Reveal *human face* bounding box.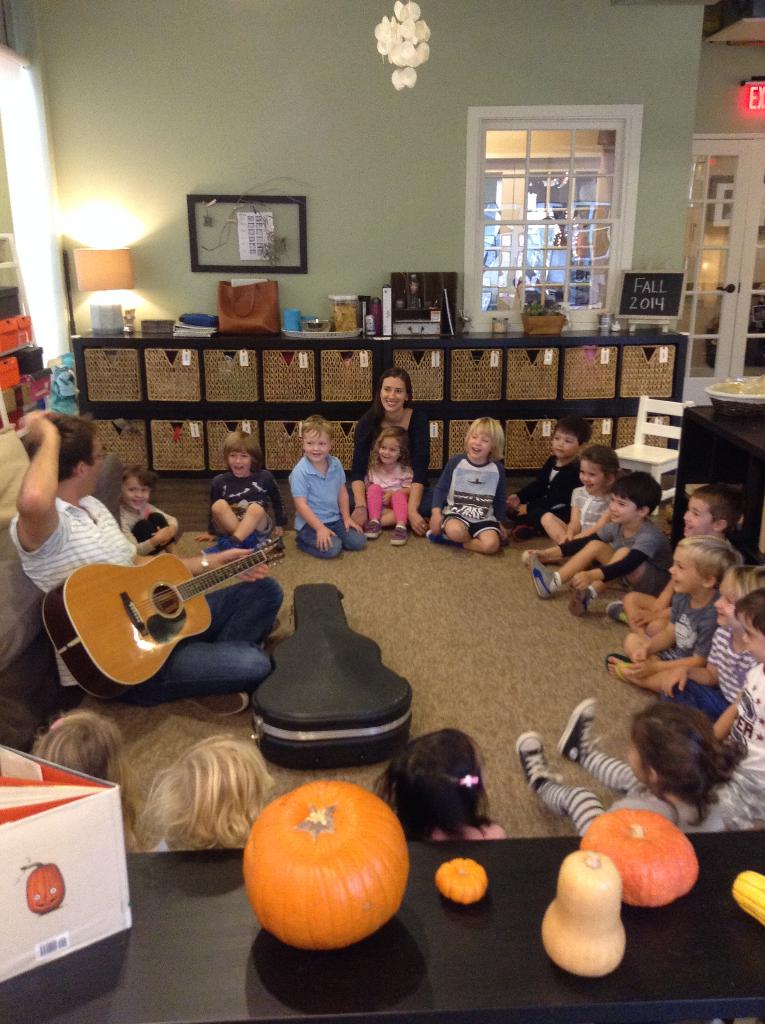
Revealed: 671,545,704,594.
